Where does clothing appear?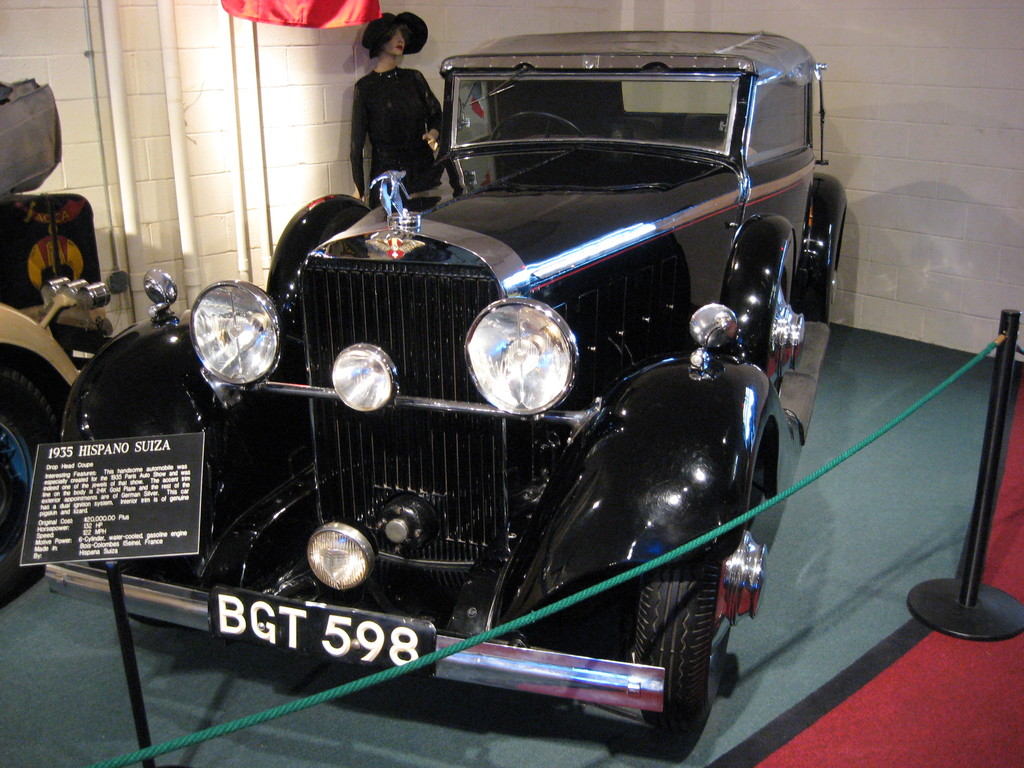
Appears at BBox(342, 37, 442, 195).
